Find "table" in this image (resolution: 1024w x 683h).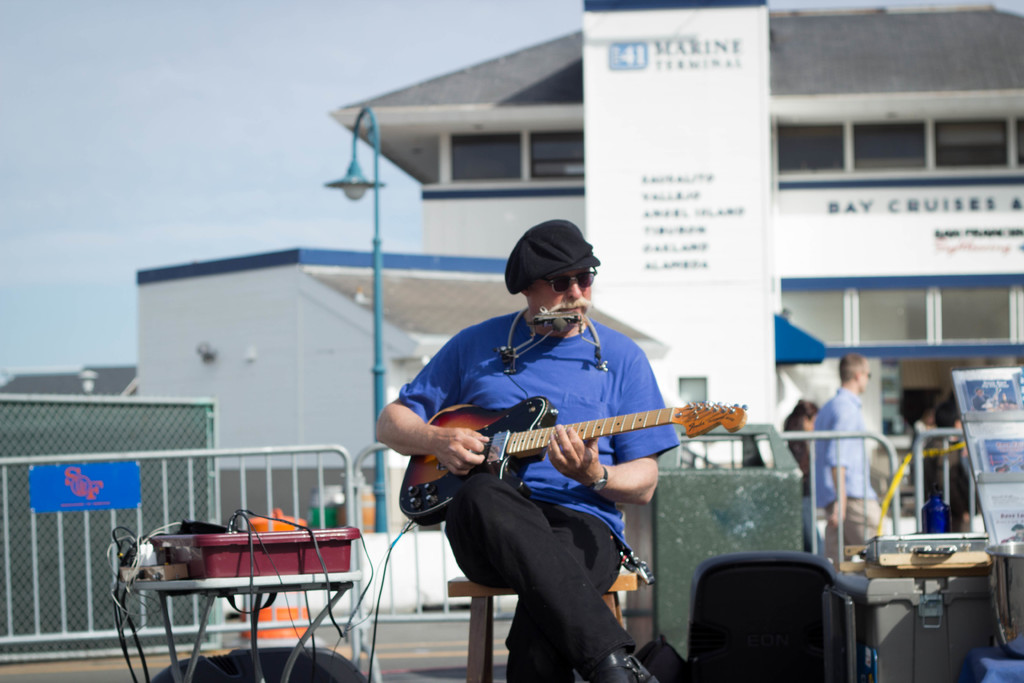
bbox(108, 503, 382, 680).
